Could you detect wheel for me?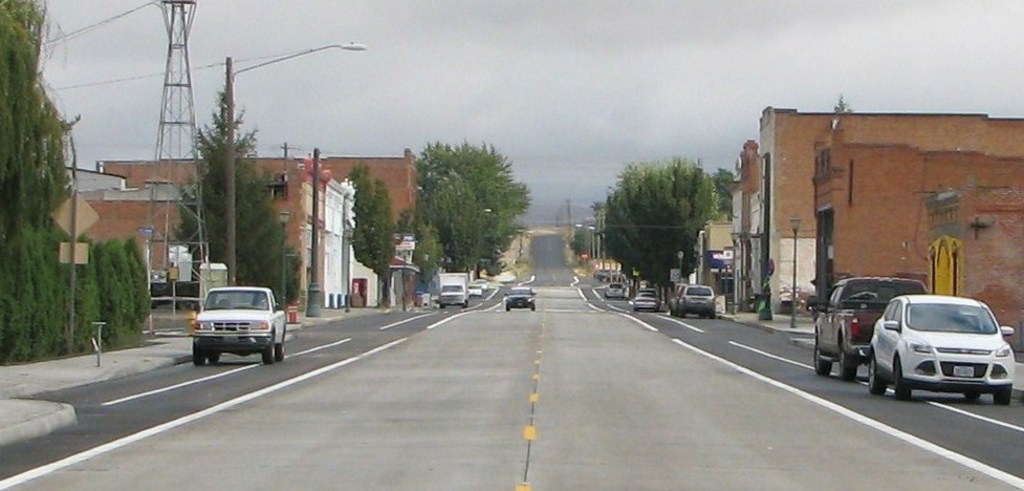
Detection result: bbox=(263, 342, 274, 364).
